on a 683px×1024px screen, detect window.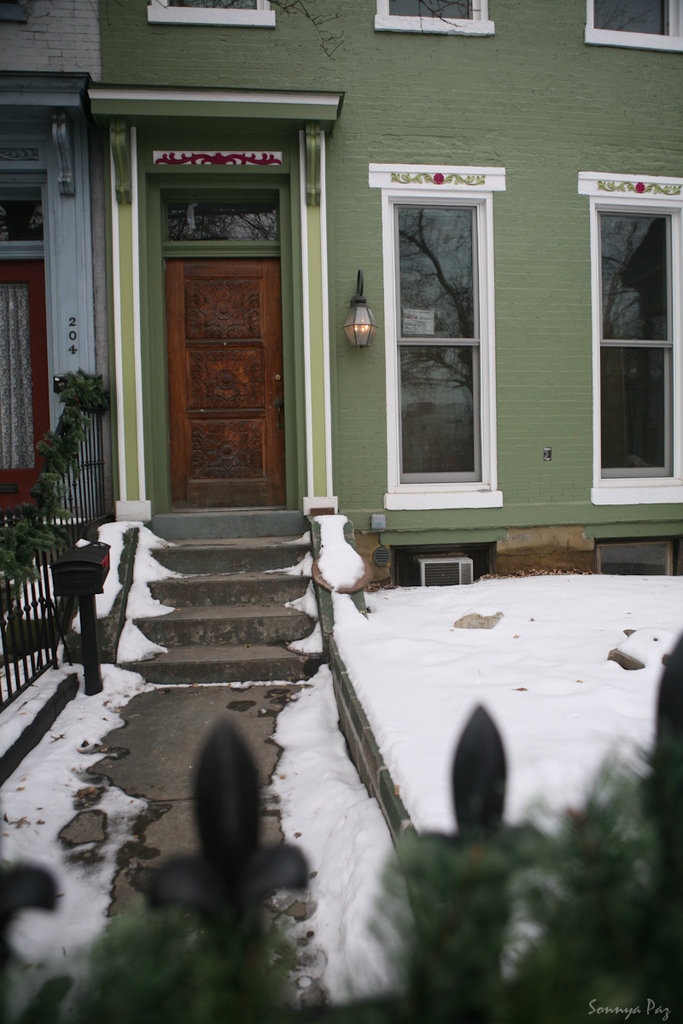
[581, 0, 682, 46].
